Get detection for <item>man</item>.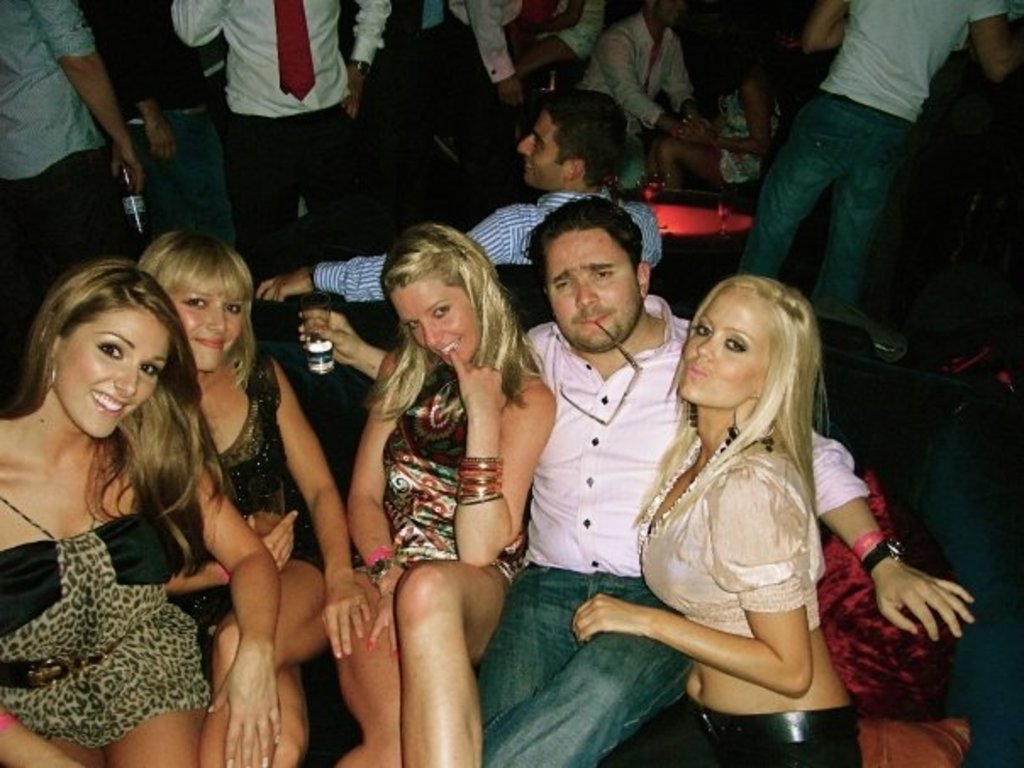
Detection: region(256, 86, 658, 305).
